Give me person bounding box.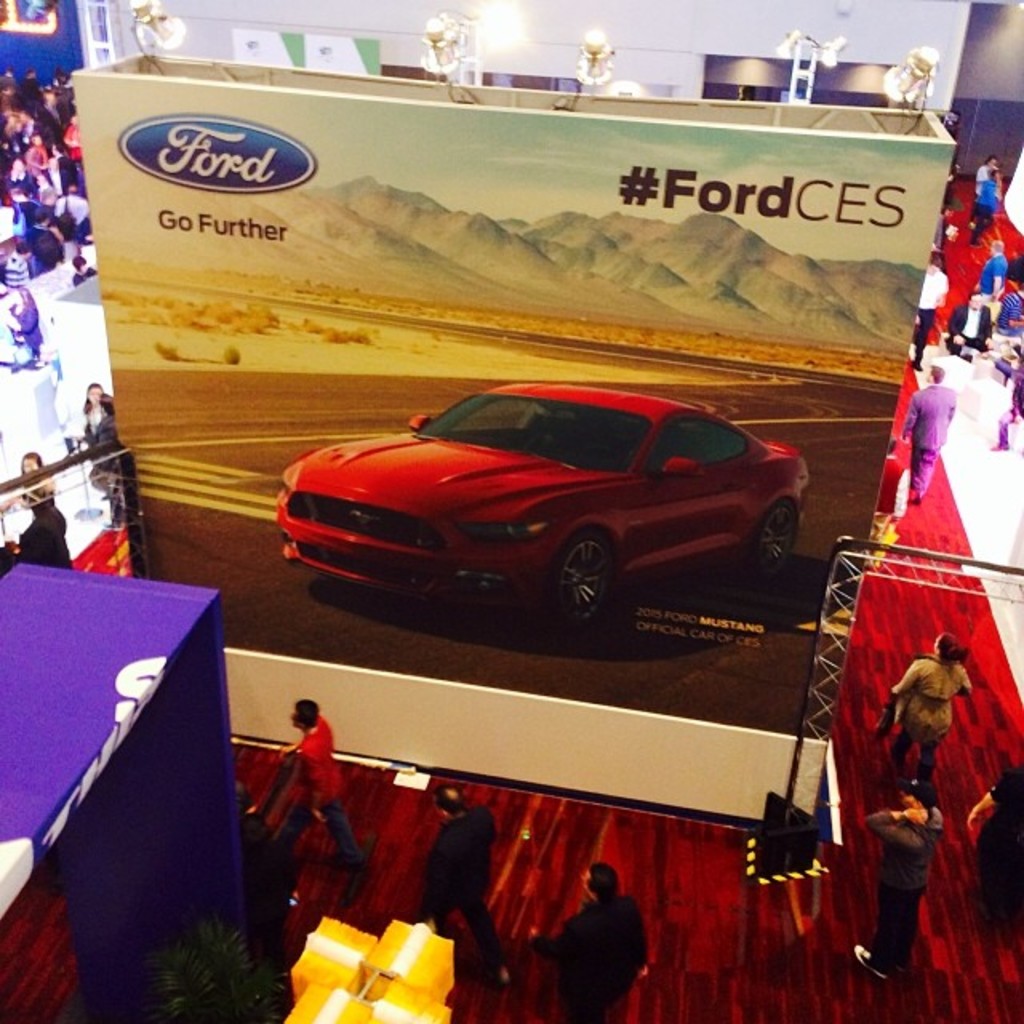
526/853/656/1022.
